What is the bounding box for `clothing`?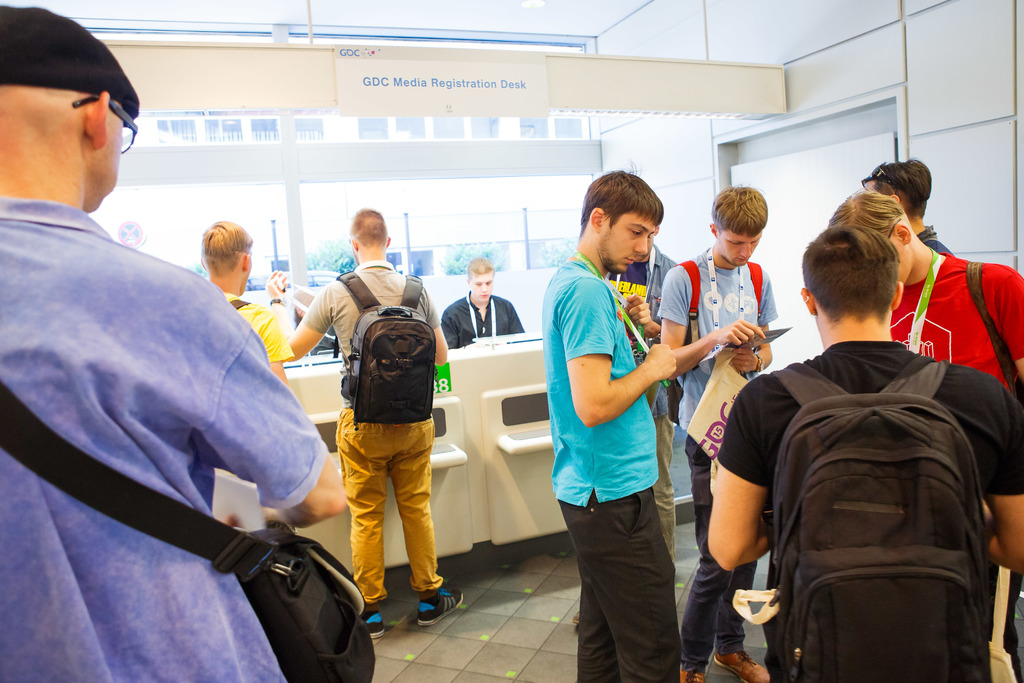
box(439, 290, 524, 350).
